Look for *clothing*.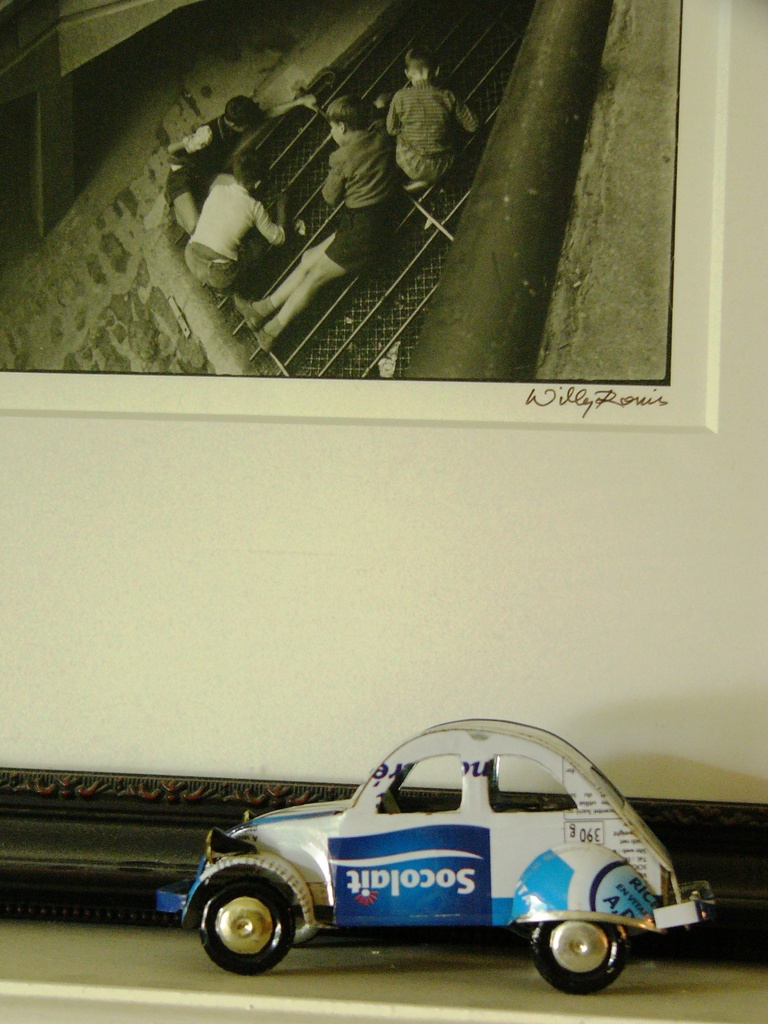
Found: 317, 122, 394, 271.
